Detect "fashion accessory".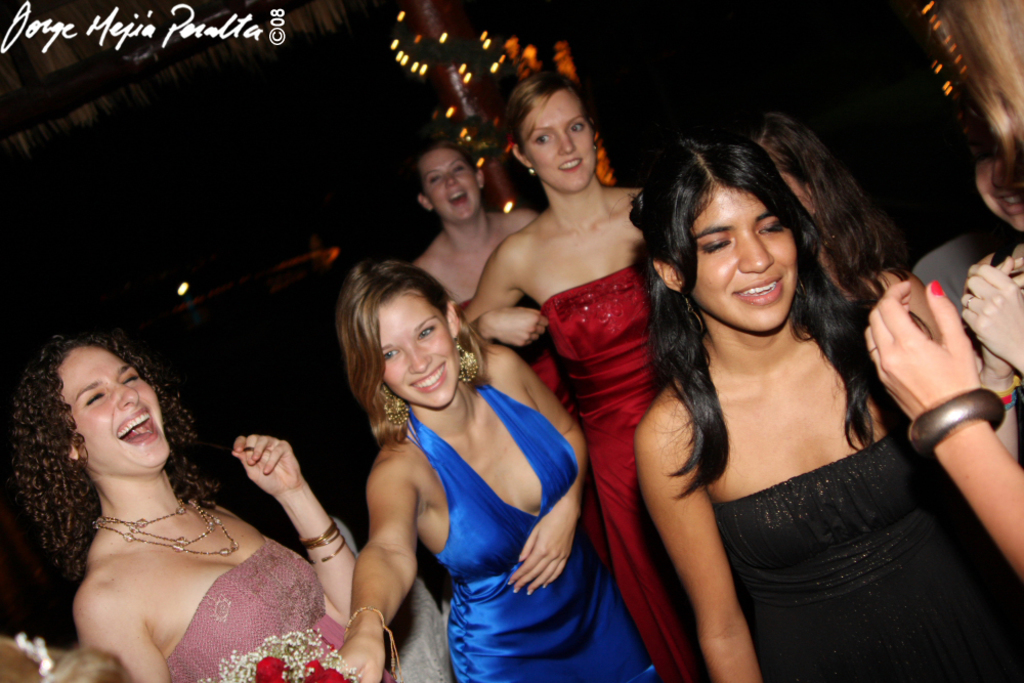
Detected at box(968, 296, 973, 307).
